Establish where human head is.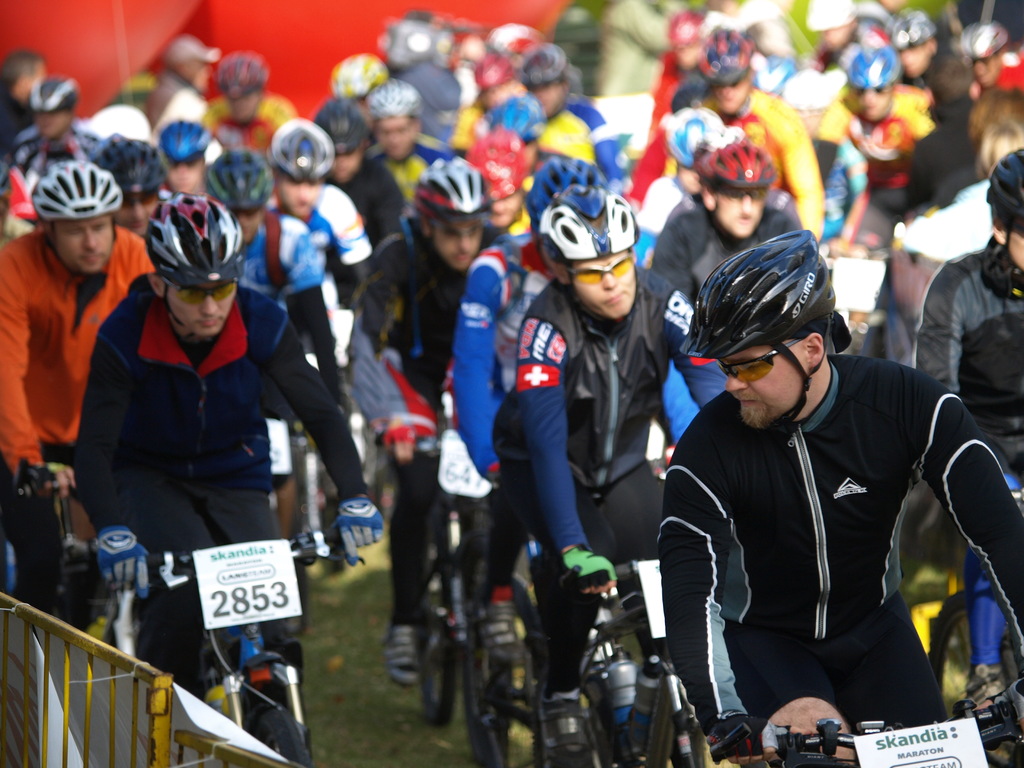
Established at x1=695, y1=22, x2=758, y2=113.
